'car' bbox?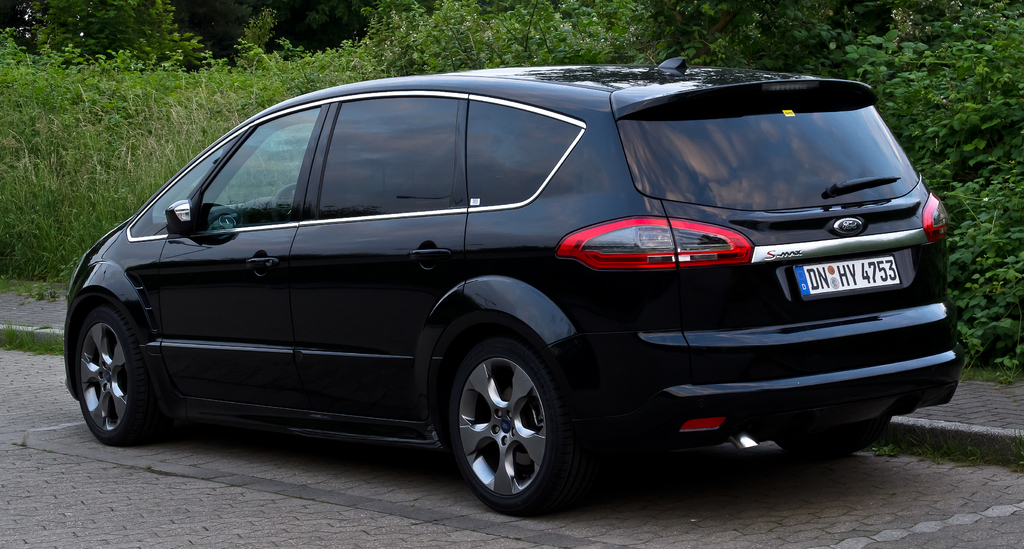
bbox=(62, 56, 959, 520)
